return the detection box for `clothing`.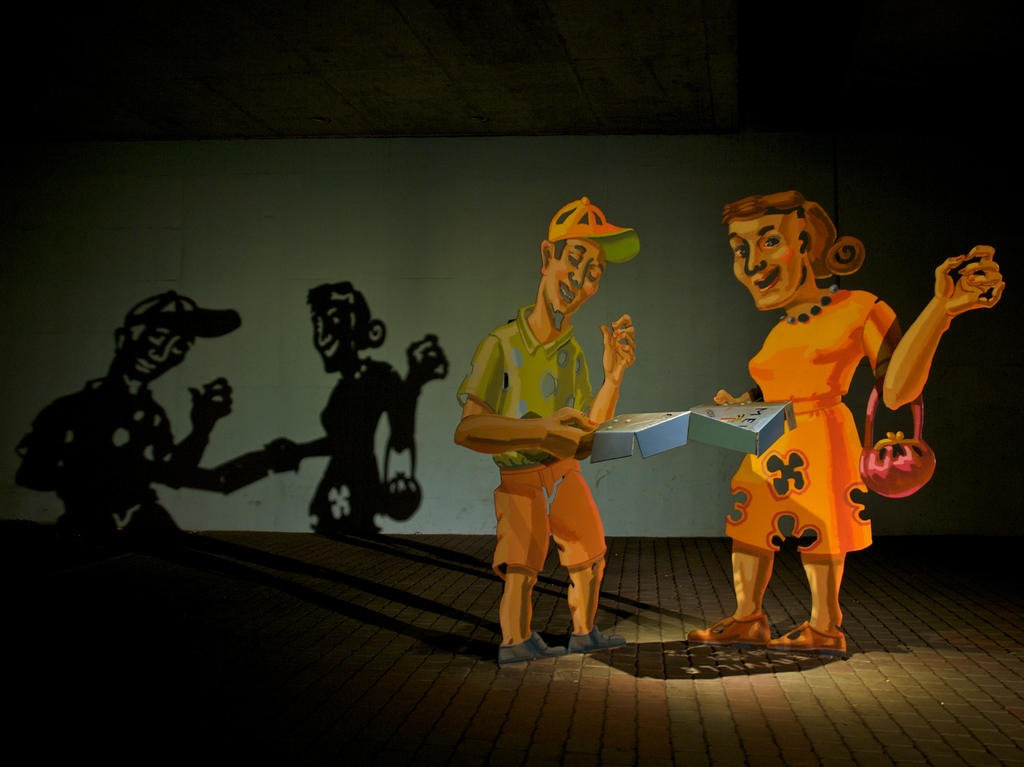
(723,265,907,622).
